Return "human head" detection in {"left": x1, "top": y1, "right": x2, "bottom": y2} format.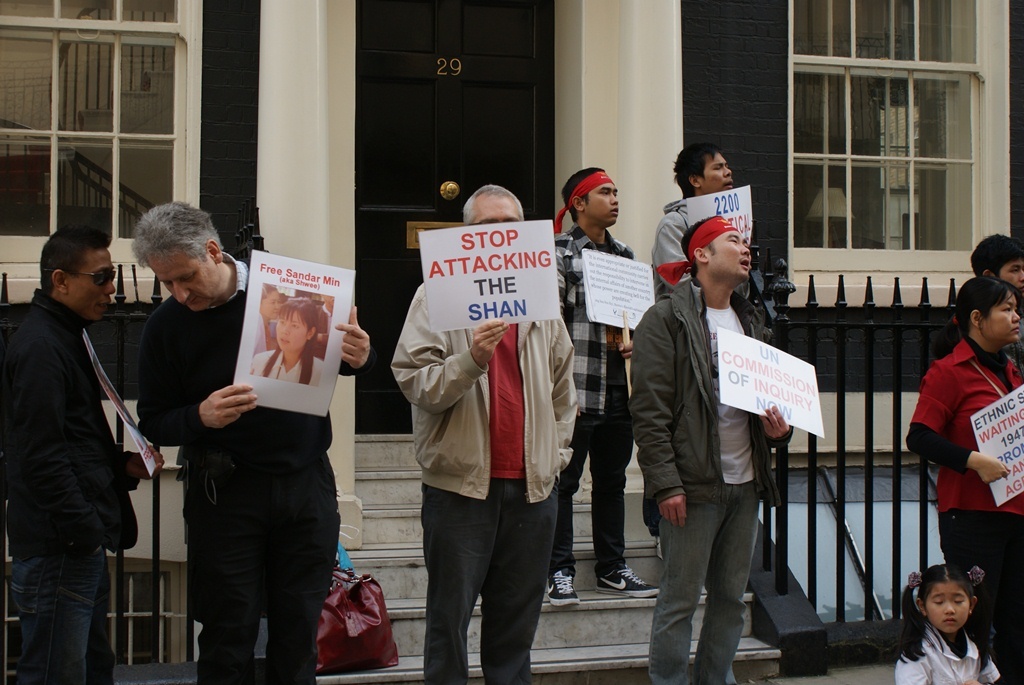
{"left": 674, "top": 141, "right": 736, "bottom": 198}.
